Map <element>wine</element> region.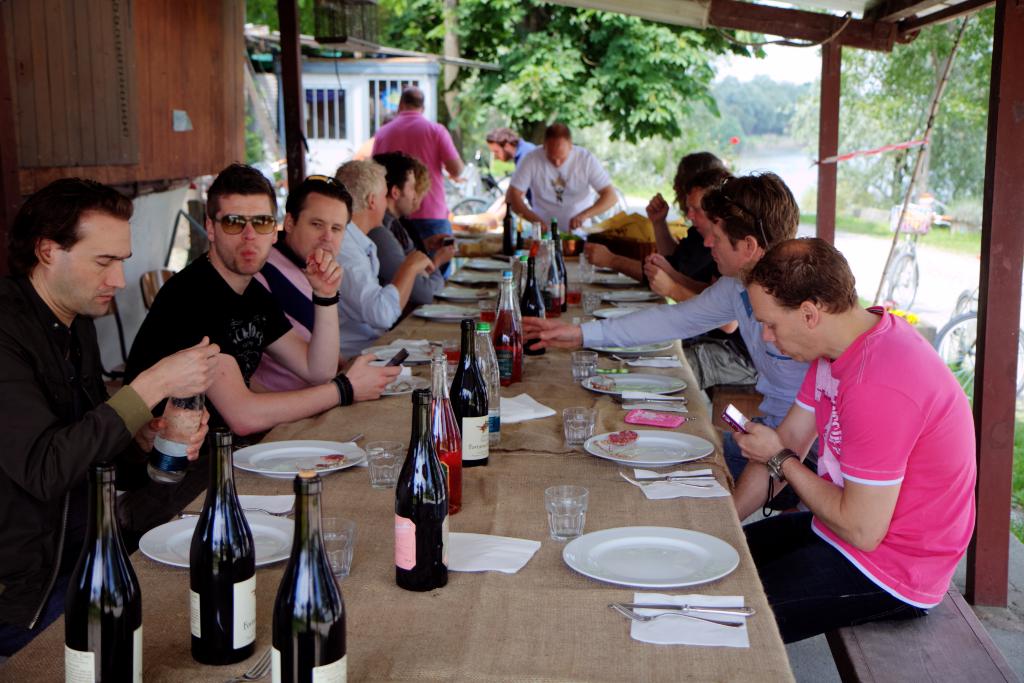
Mapped to <bbox>551, 204, 573, 311</bbox>.
